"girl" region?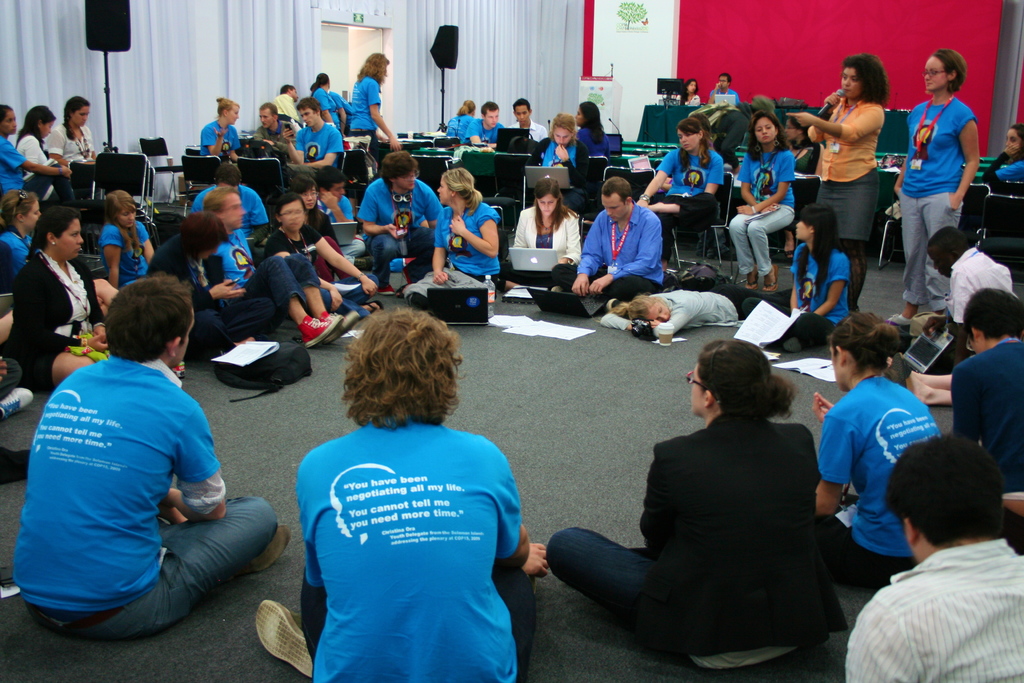
left=575, top=103, right=607, bottom=152
